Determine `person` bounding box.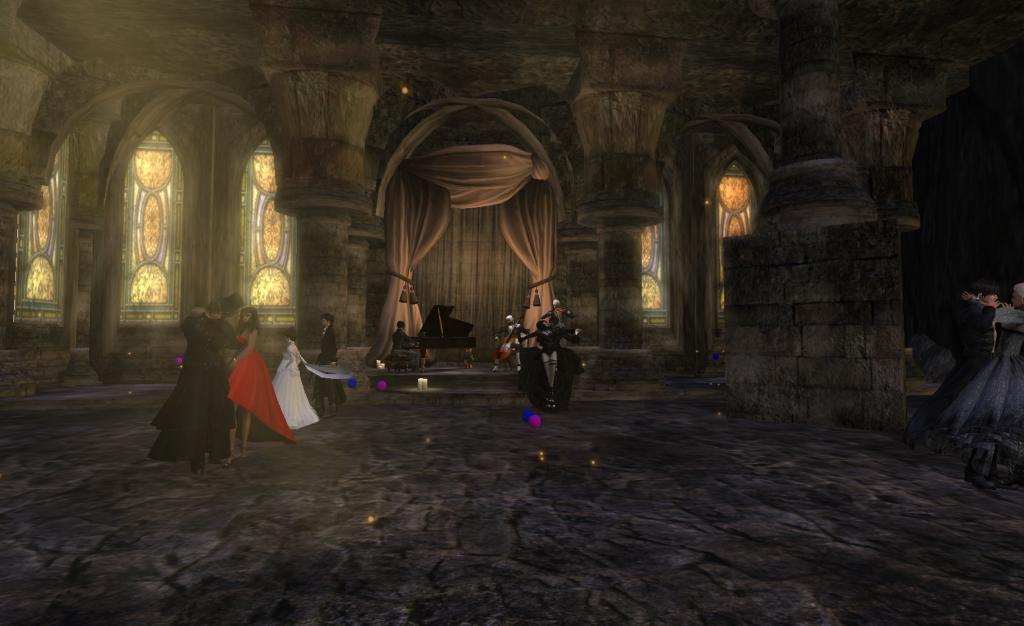
Determined: {"left": 221, "top": 309, "right": 294, "bottom": 454}.
